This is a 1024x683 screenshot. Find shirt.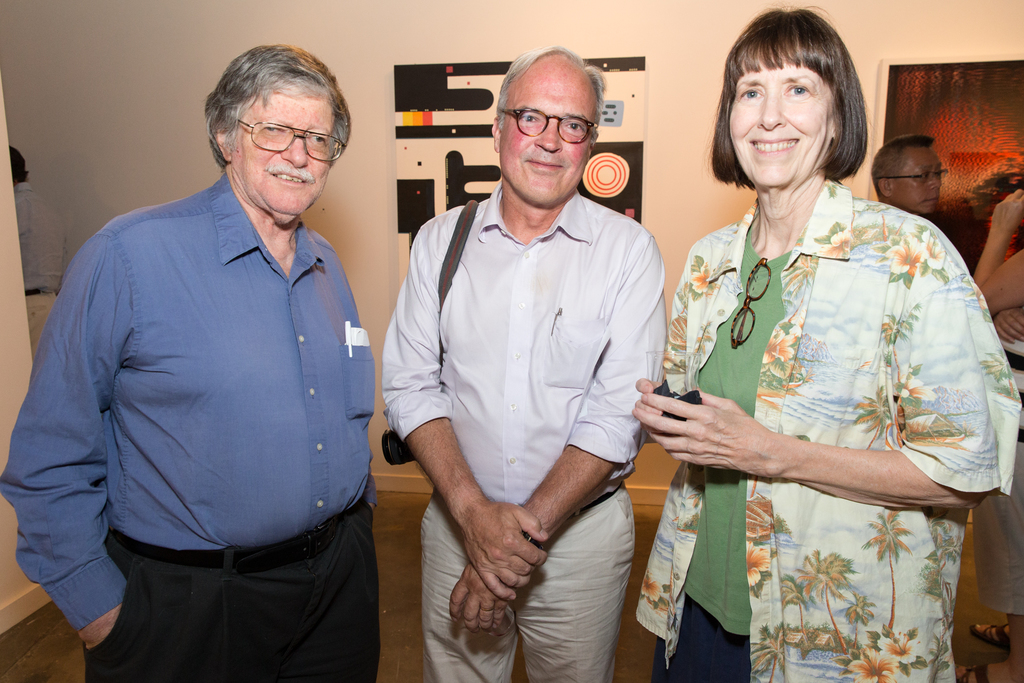
Bounding box: x1=636 y1=178 x2=1023 y2=682.
